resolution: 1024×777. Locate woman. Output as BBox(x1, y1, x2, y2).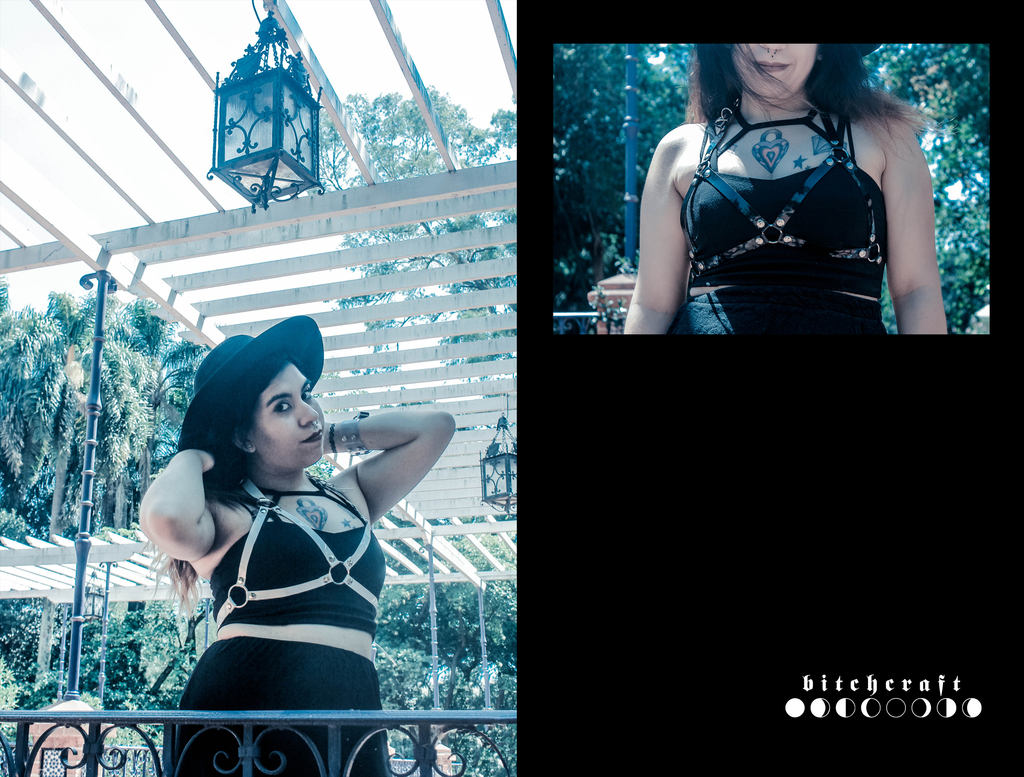
BBox(622, 42, 951, 337).
